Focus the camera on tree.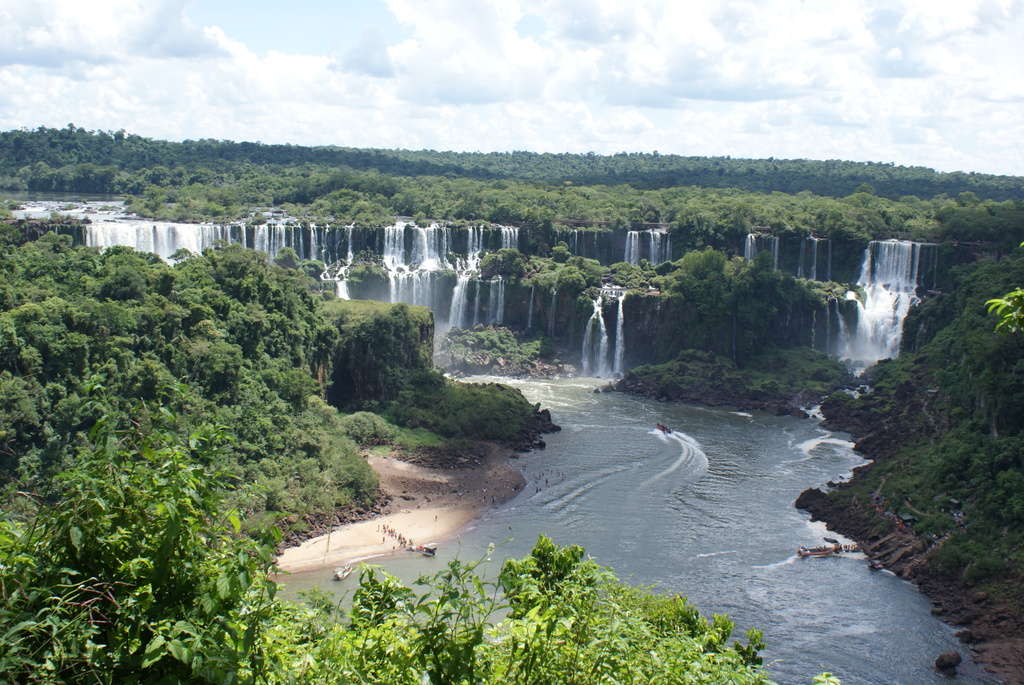
Focus region: 982,284,1023,338.
